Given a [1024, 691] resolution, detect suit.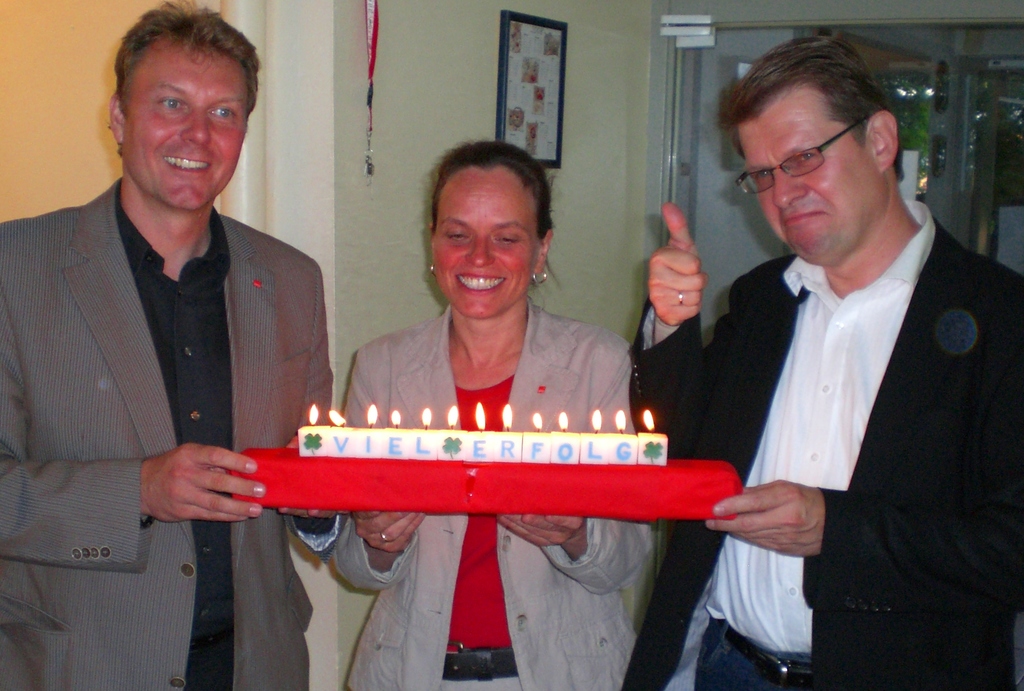
left=0, top=177, right=332, bottom=690.
